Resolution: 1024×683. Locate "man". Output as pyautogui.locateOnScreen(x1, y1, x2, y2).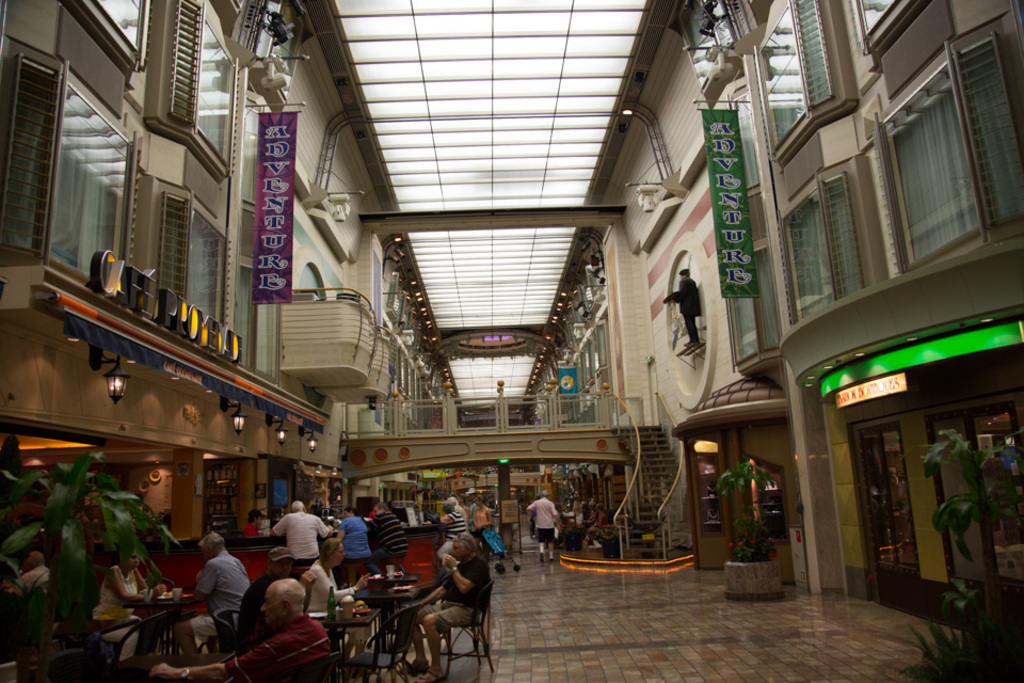
pyautogui.locateOnScreen(466, 487, 481, 513).
